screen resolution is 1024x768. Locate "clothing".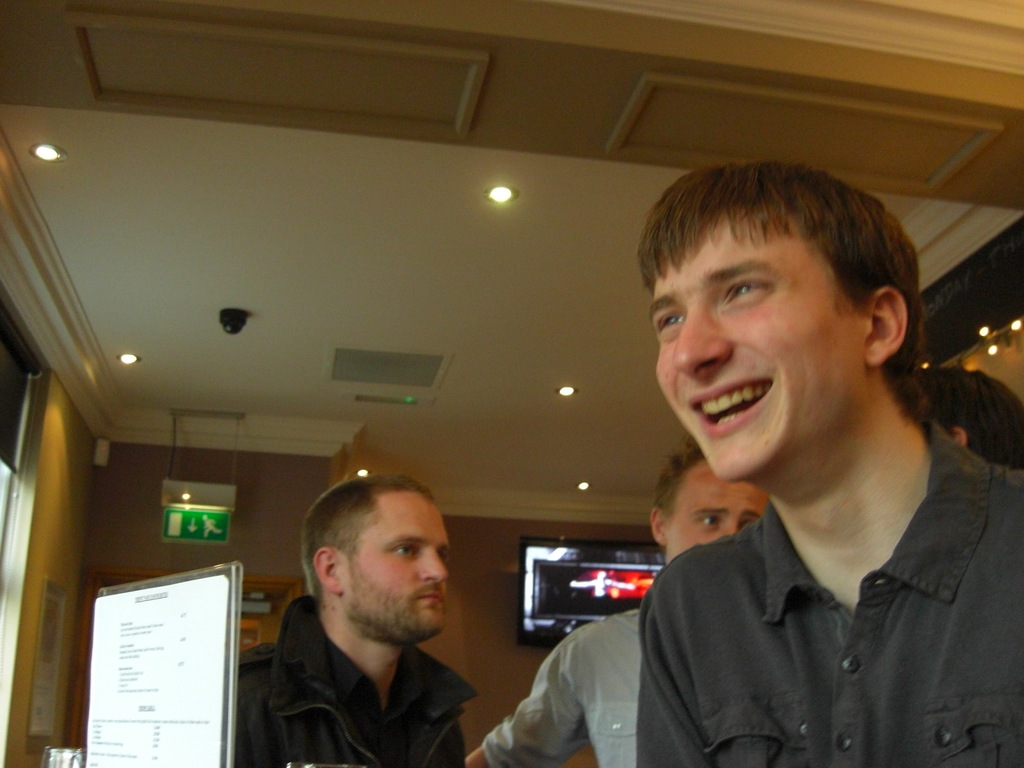
{"x1": 479, "y1": 604, "x2": 650, "y2": 767}.
